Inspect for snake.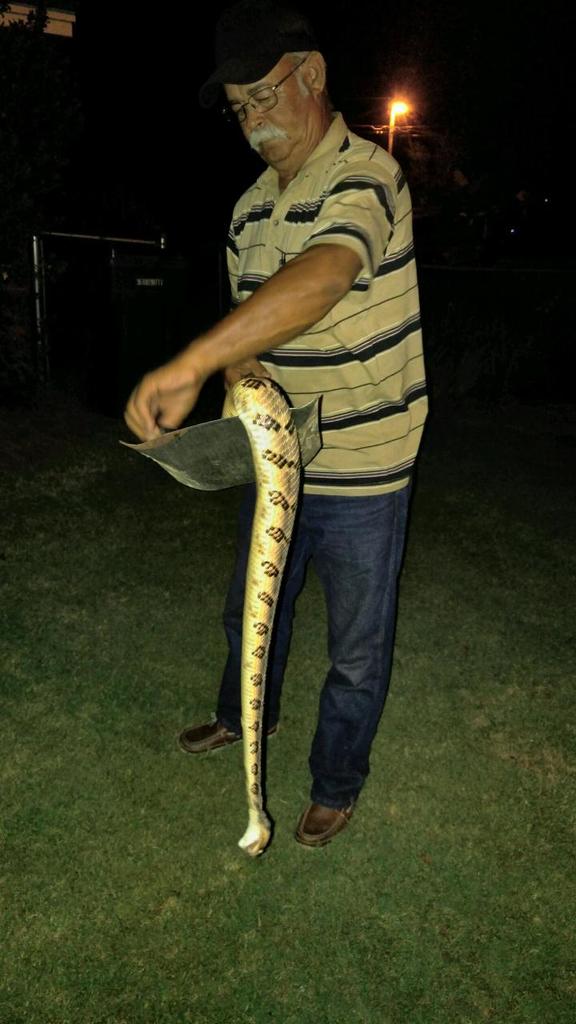
Inspection: box=[221, 375, 304, 862].
